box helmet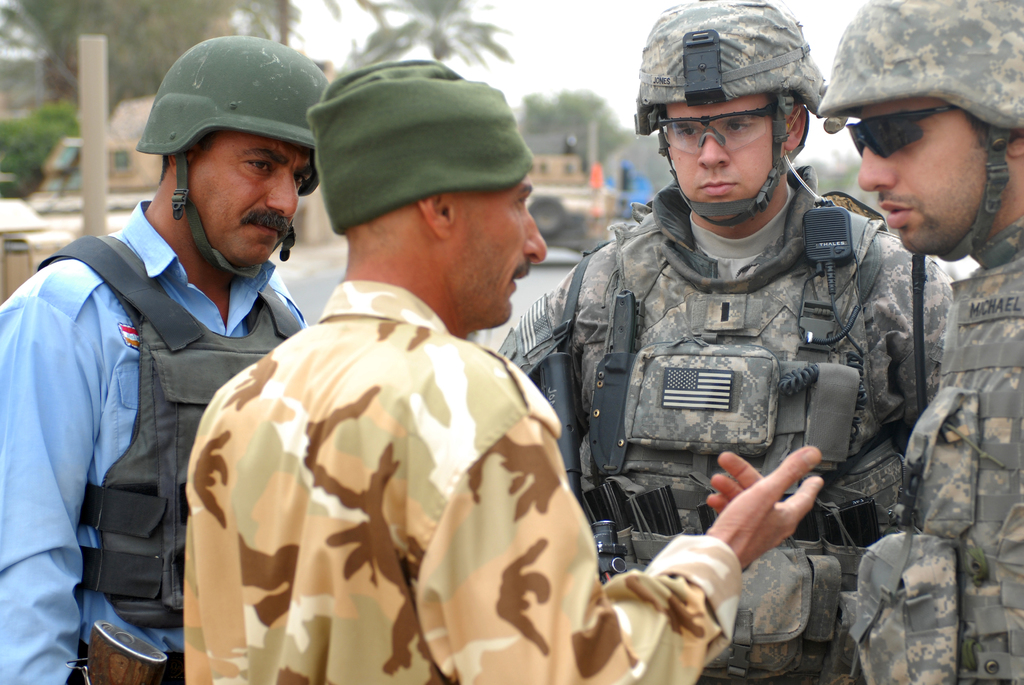
detection(135, 35, 335, 281)
